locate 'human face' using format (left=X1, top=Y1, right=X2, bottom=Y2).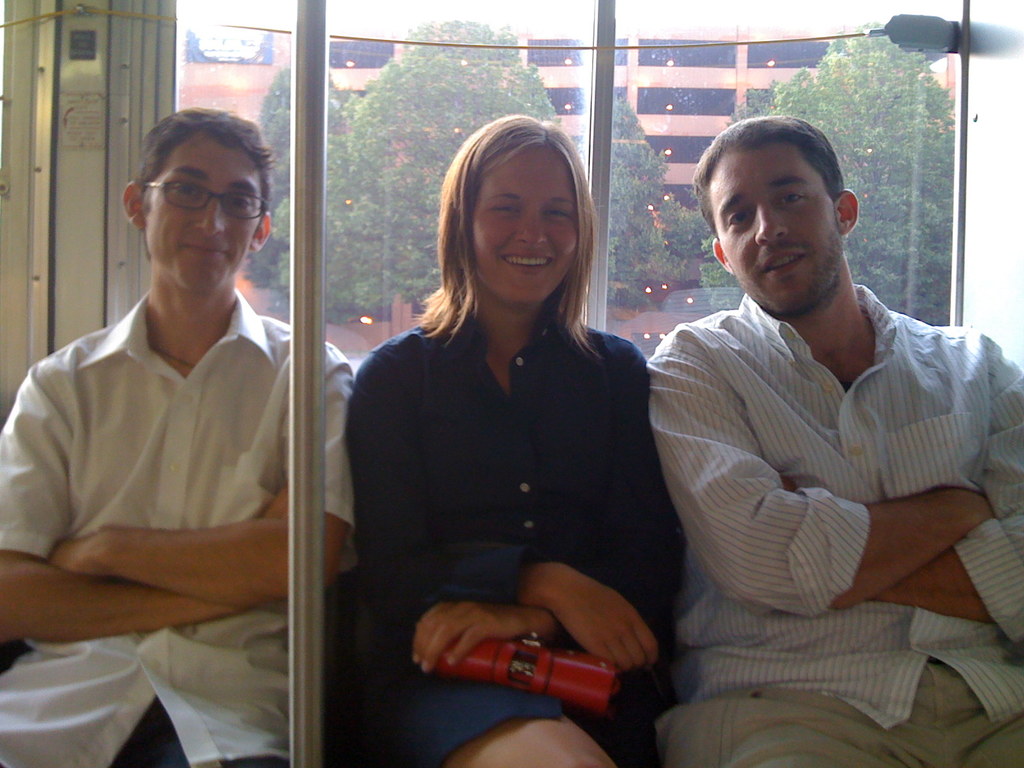
(left=145, top=131, right=262, bottom=294).
